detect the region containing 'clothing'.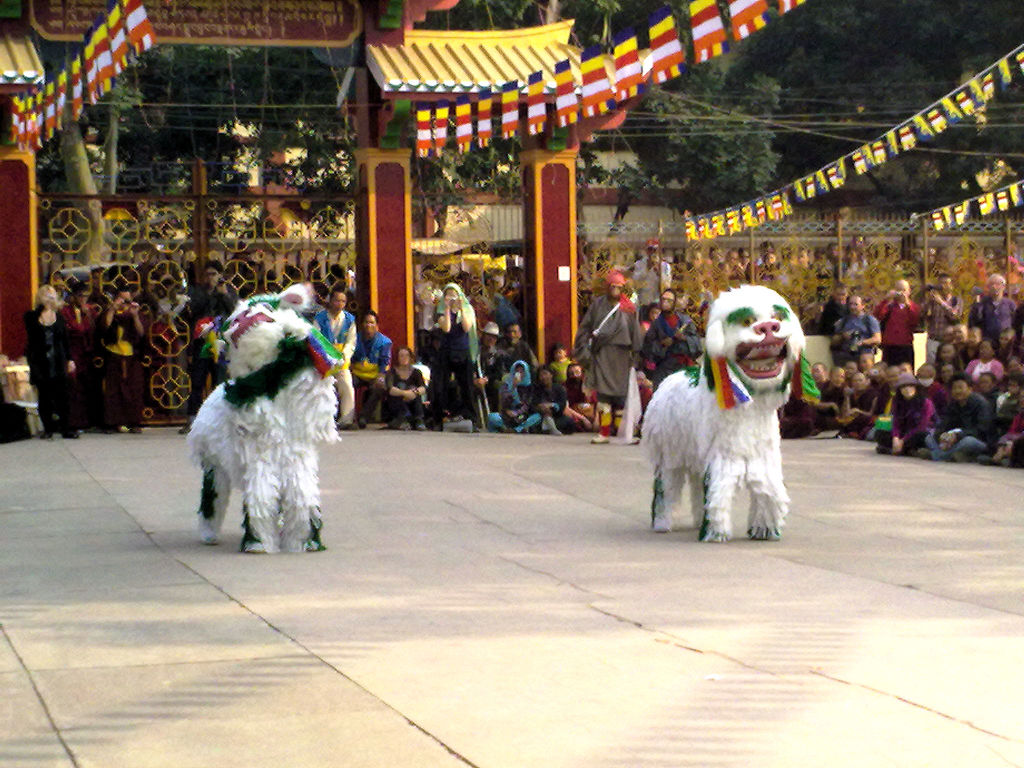
left=895, top=387, right=940, bottom=438.
